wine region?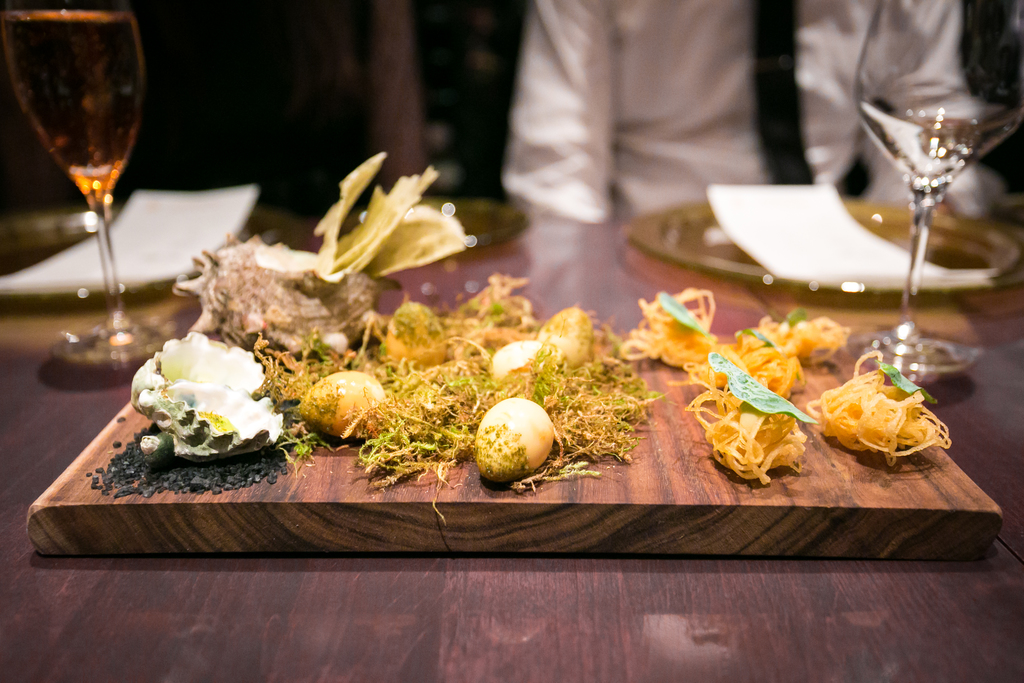
region(0, 6, 135, 206)
